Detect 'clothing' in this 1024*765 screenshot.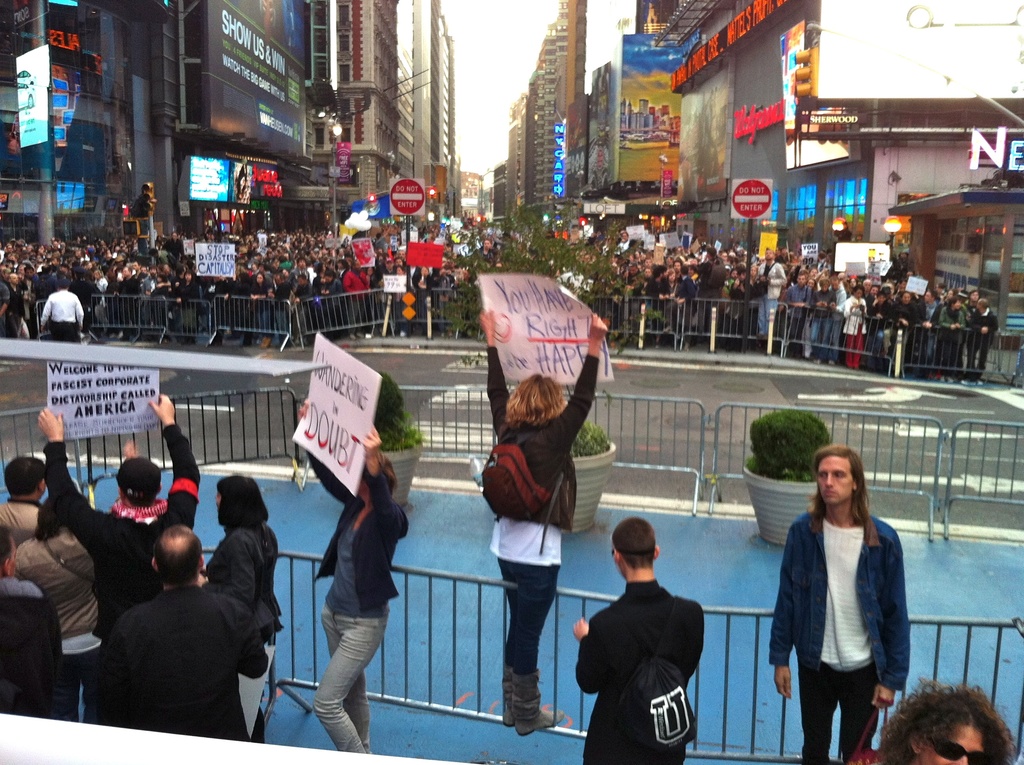
Detection: {"x1": 204, "y1": 520, "x2": 282, "y2": 633}.
